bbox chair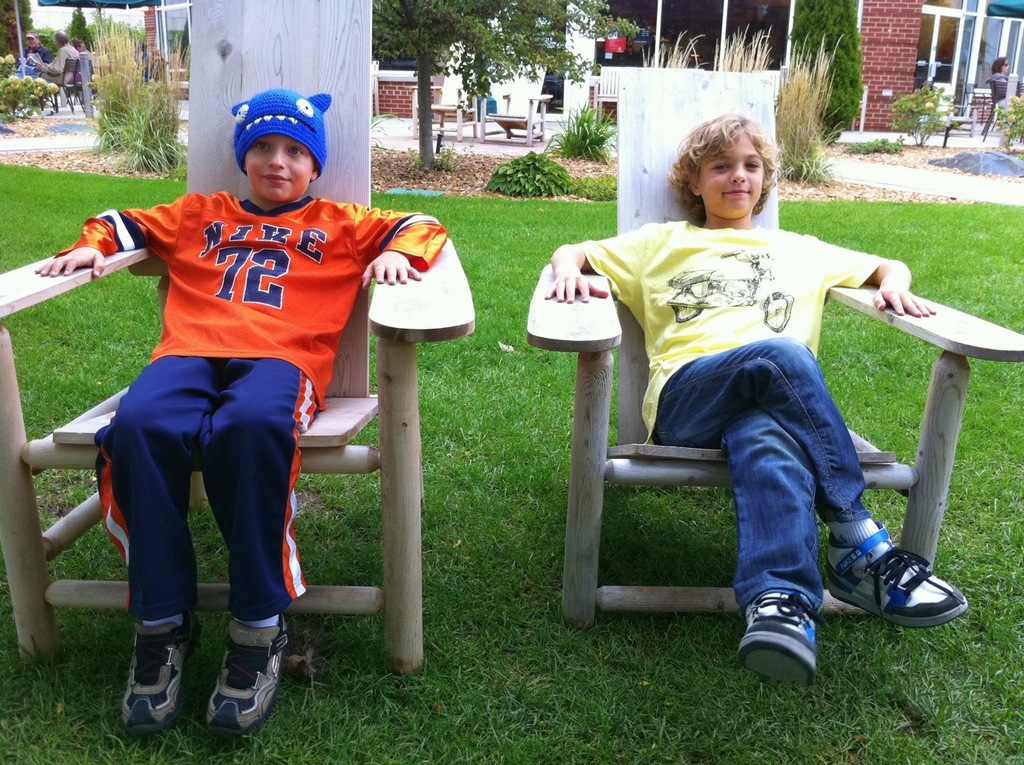
(left=523, top=60, right=1023, bottom=635)
